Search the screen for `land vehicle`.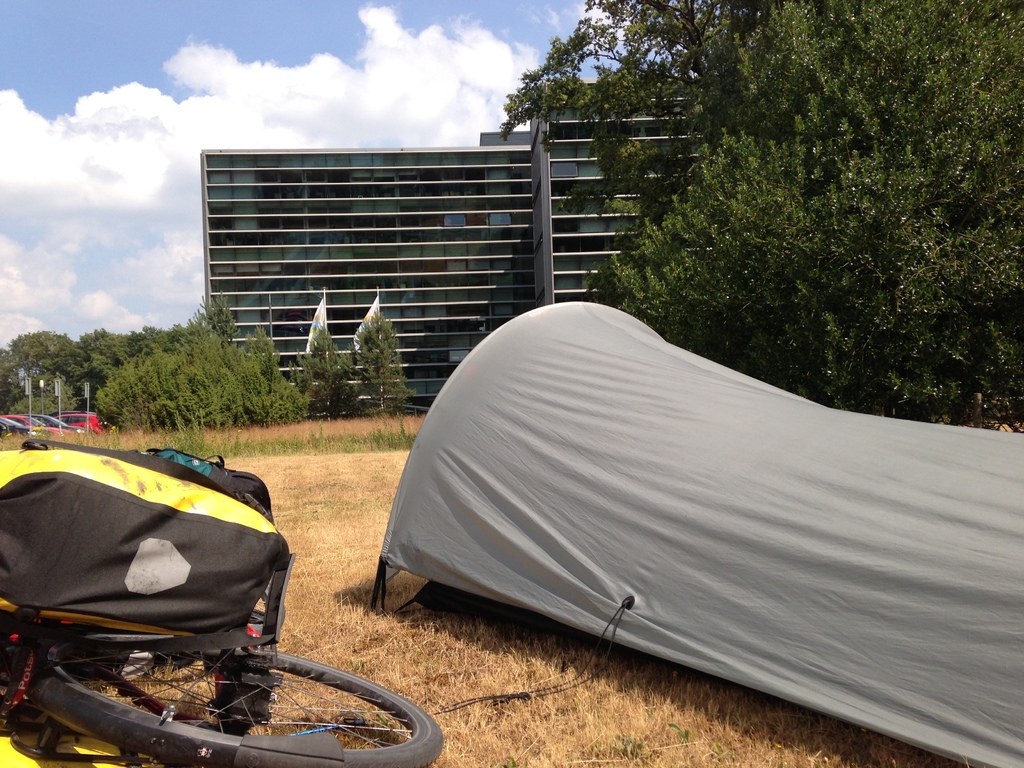
Found at left=1, top=413, right=74, bottom=436.
